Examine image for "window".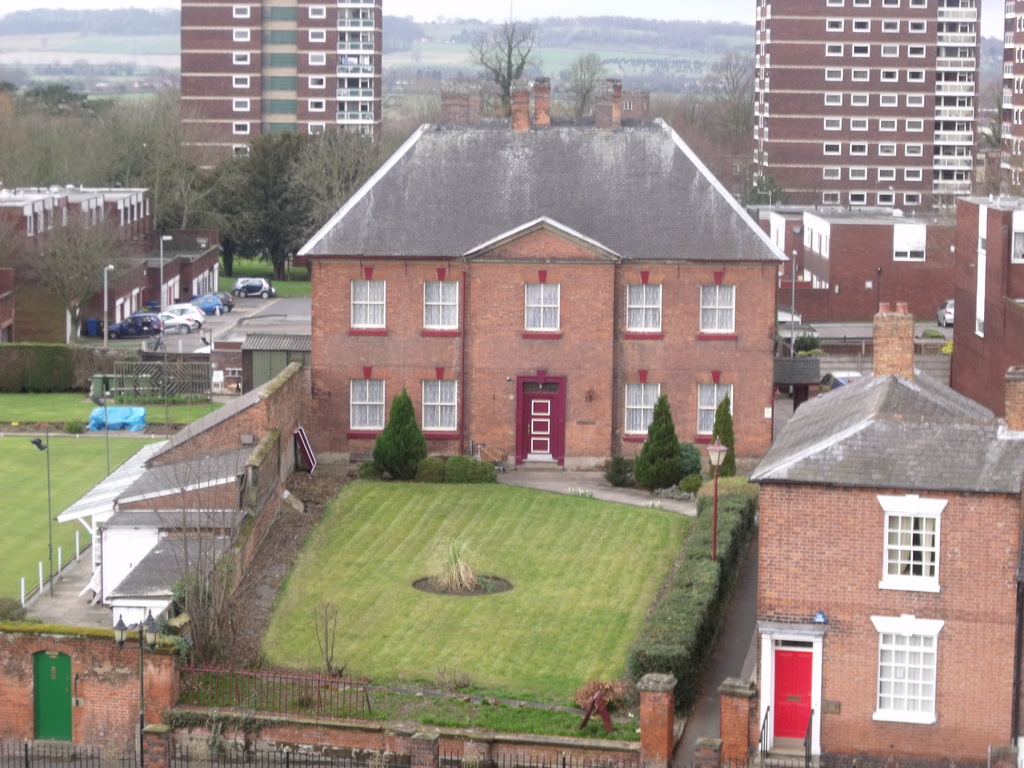
Examination result: bbox=[878, 143, 897, 157].
